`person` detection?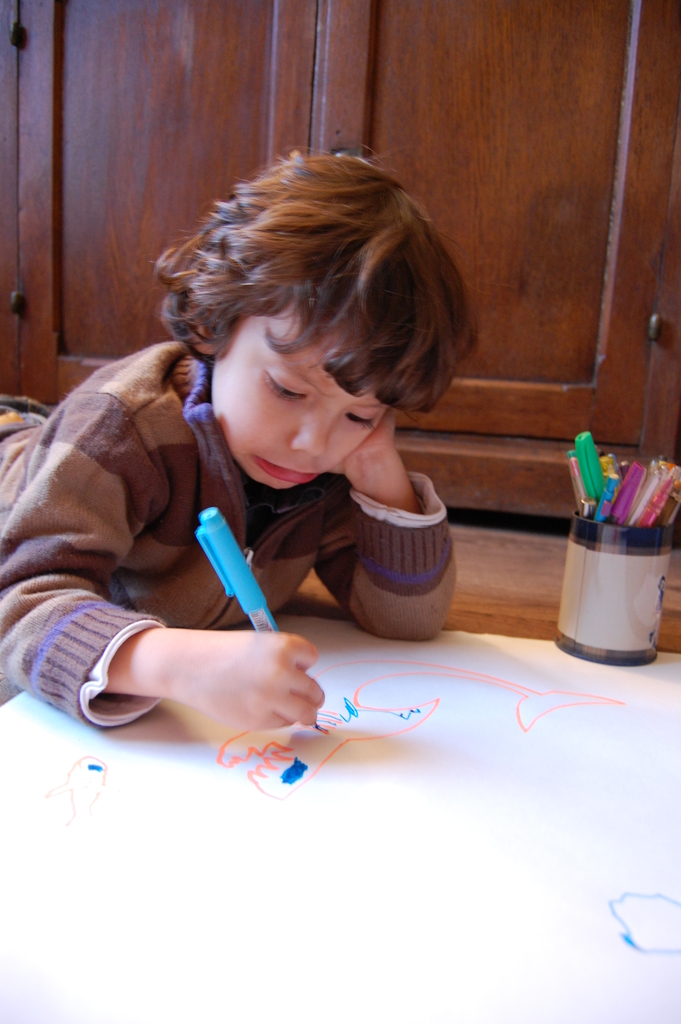
3/154/484/749
